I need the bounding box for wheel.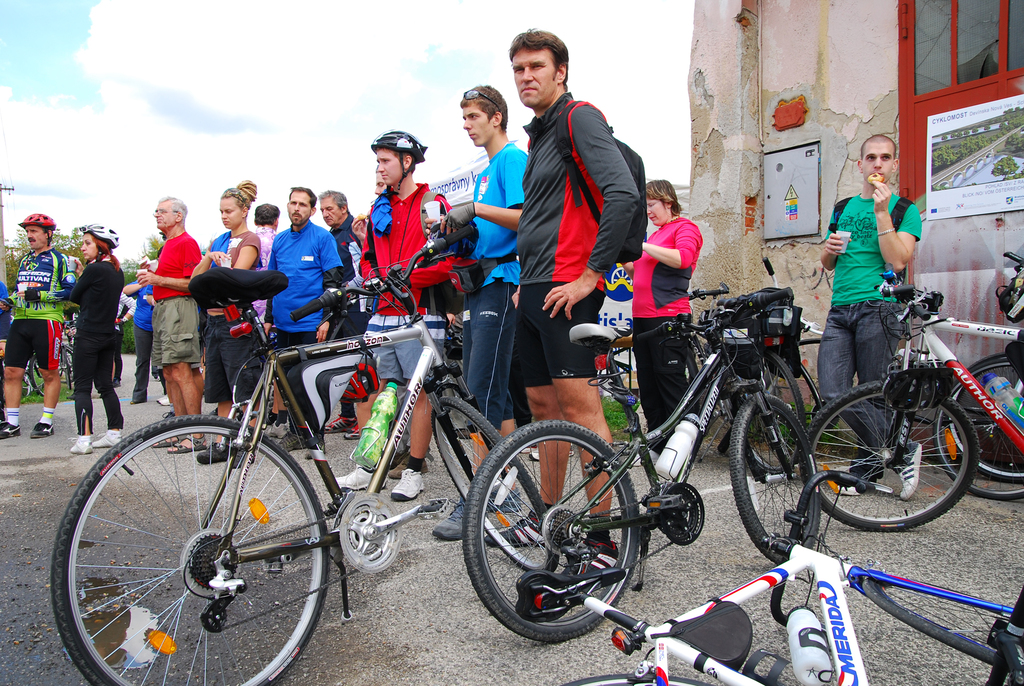
Here it is: bbox(48, 415, 329, 685).
